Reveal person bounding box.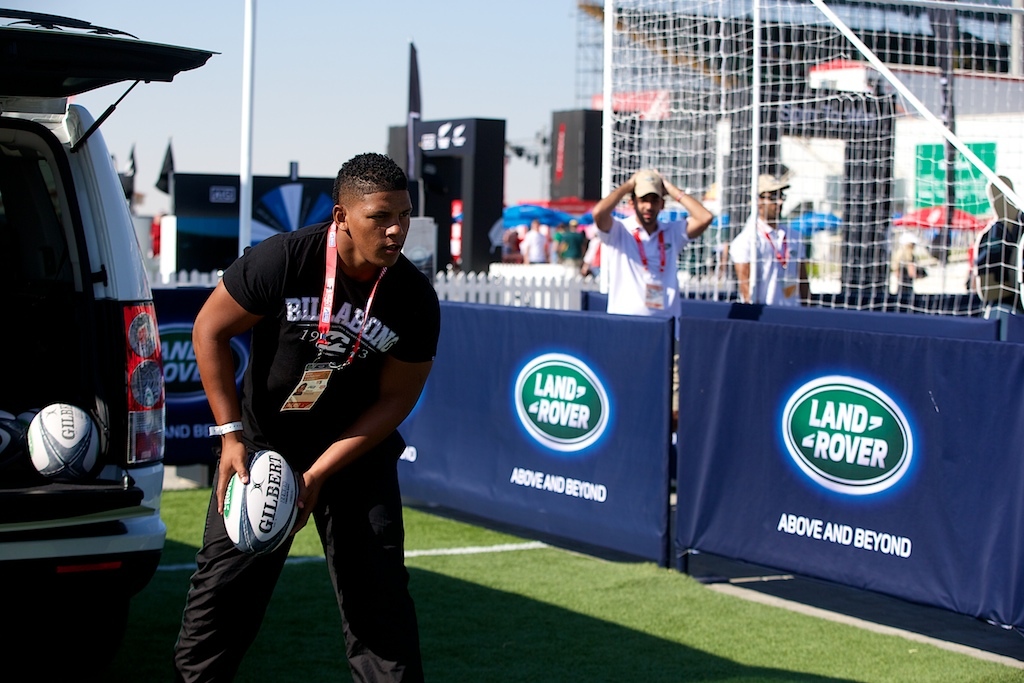
Revealed: rect(728, 173, 805, 310).
